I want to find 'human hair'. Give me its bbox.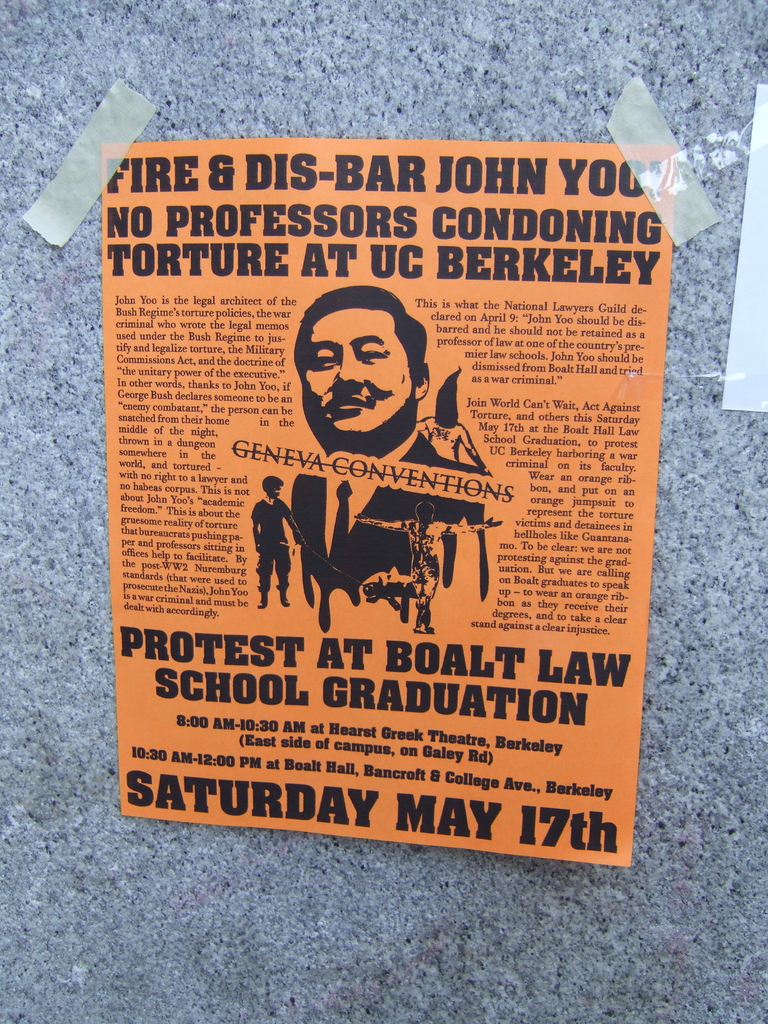
288 283 463 453.
